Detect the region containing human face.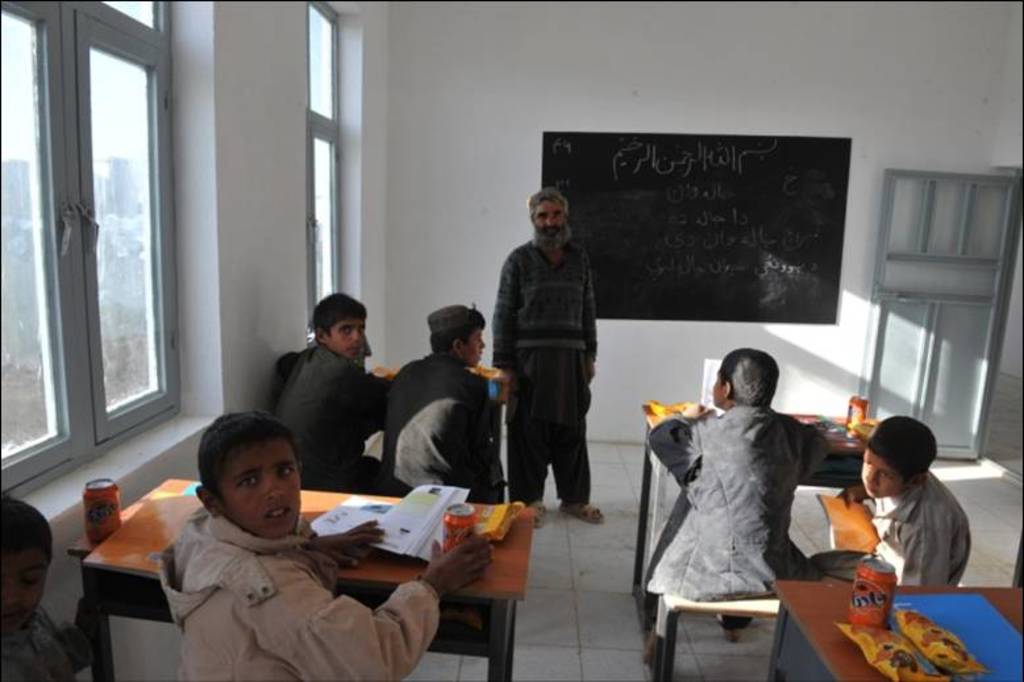
region(712, 369, 729, 408).
